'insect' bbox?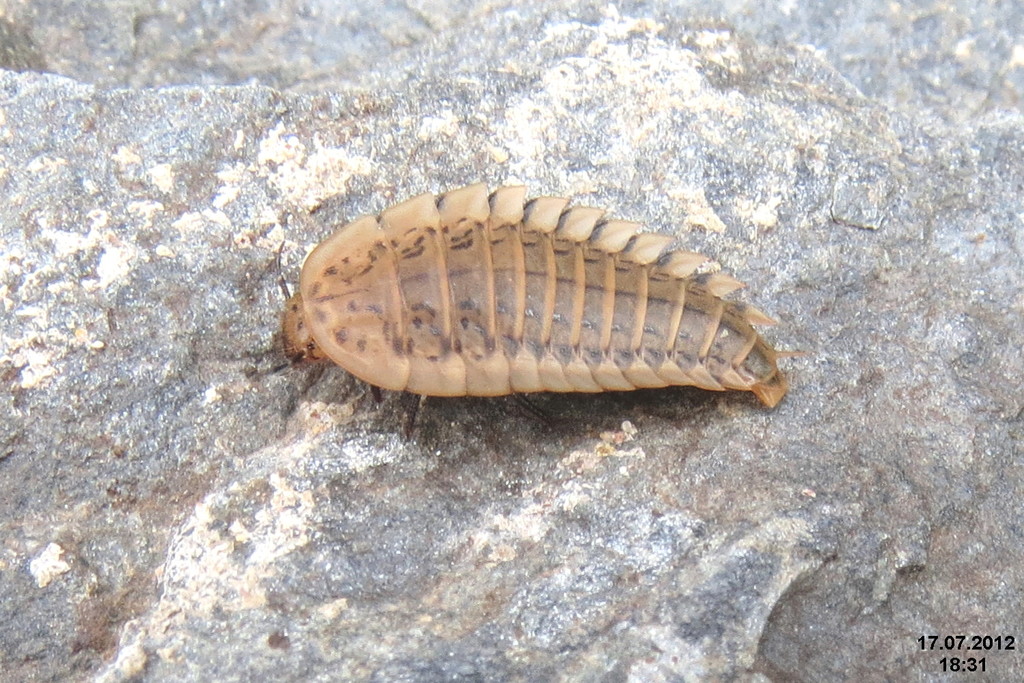
x1=268, y1=183, x2=803, y2=428
